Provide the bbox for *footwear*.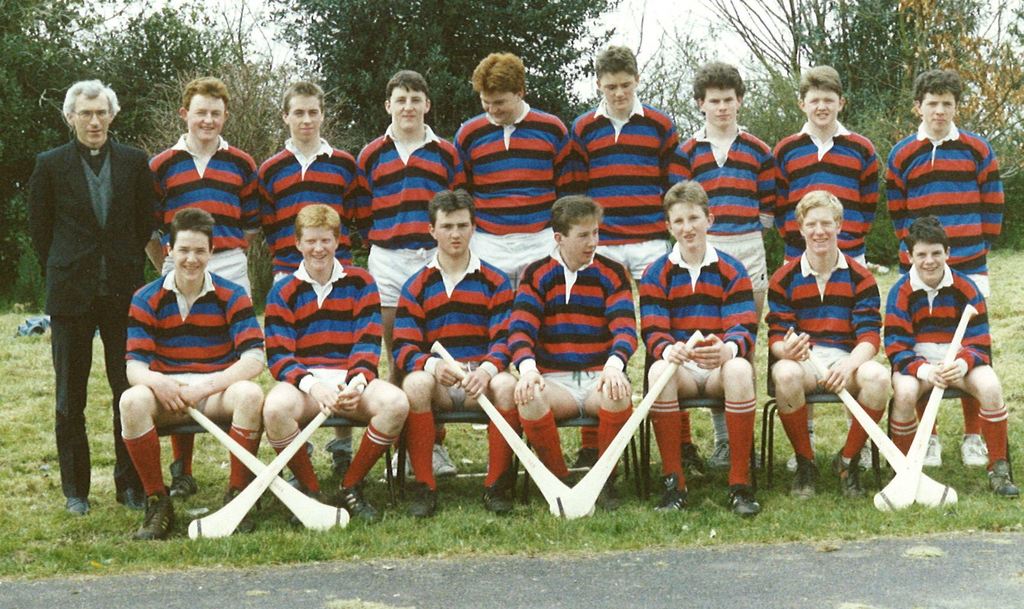
[x1=64, y1=496, x2=86, y2=517].
